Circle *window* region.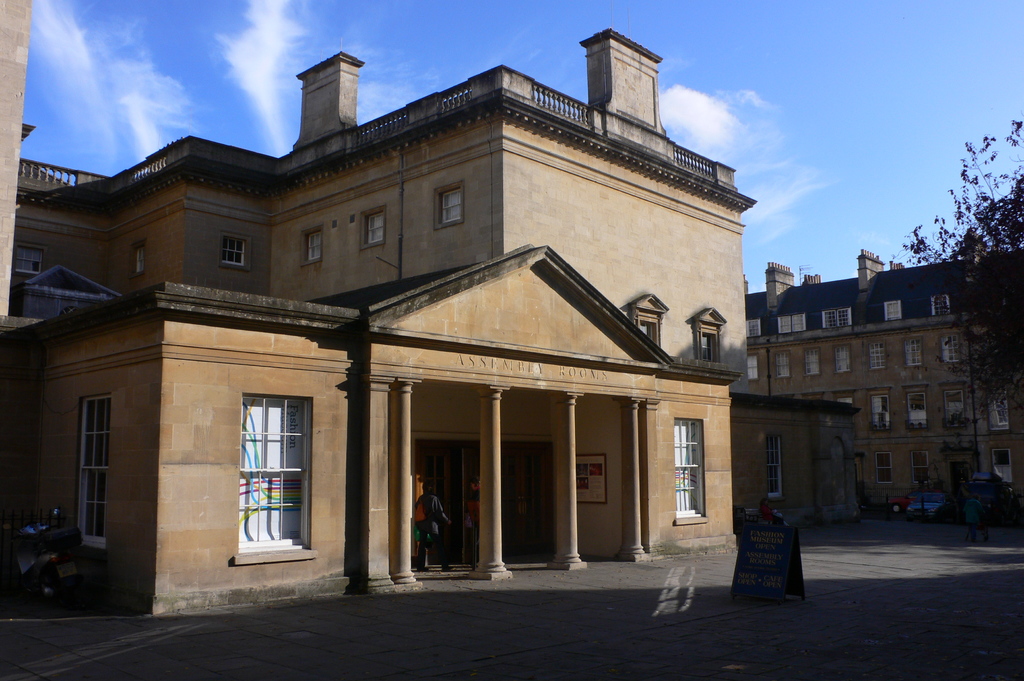
Region: 664, 413, 710, 527.
